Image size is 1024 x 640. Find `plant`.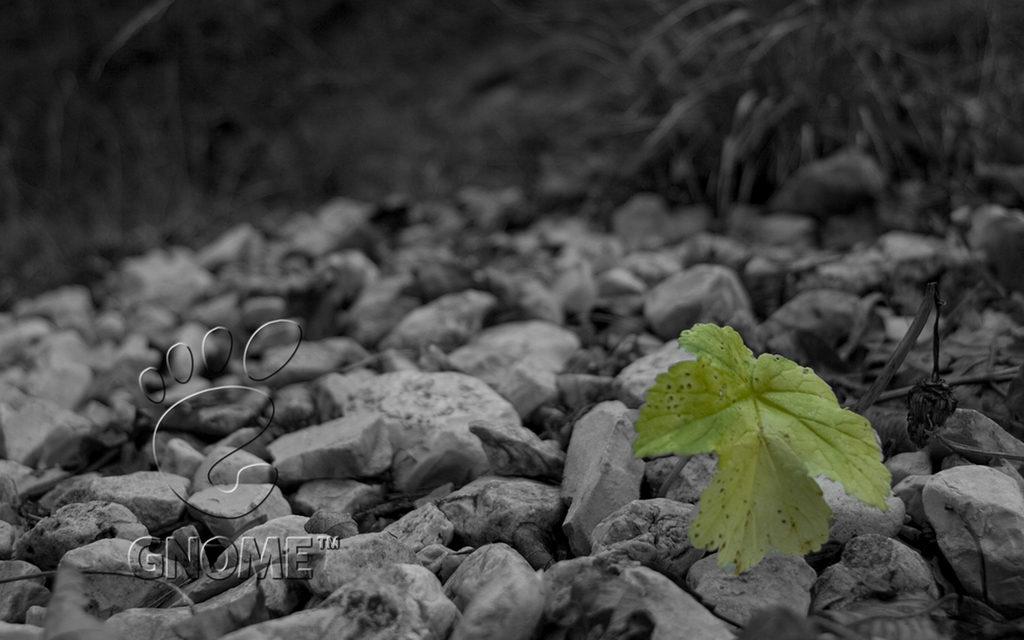
x1=630 y1=325 x2=886 y2=578.
